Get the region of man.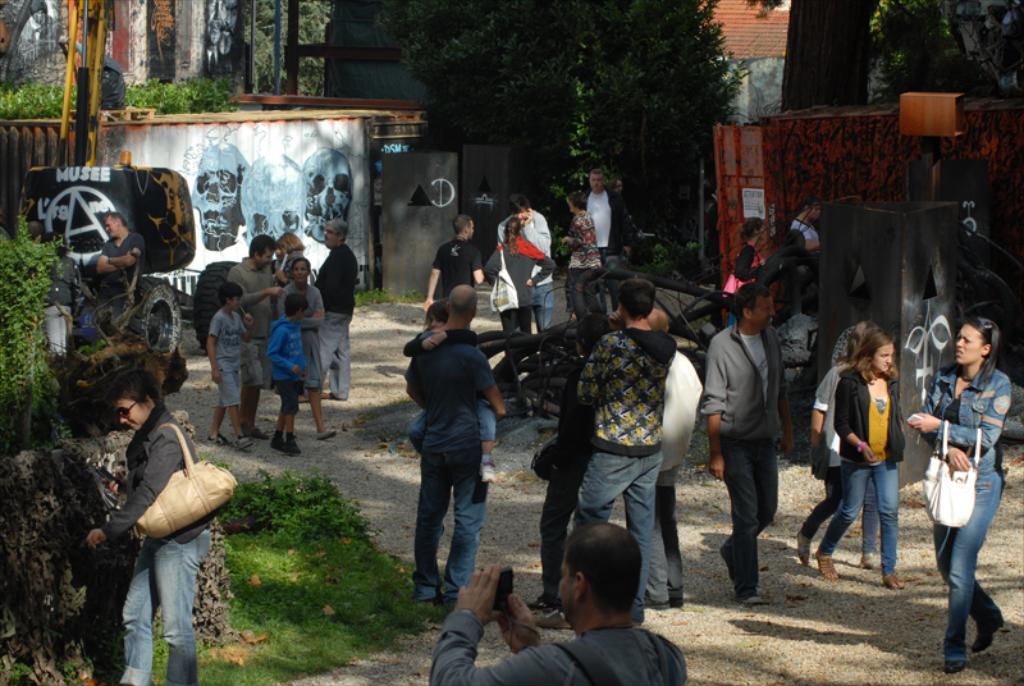
526/270/672/631.
